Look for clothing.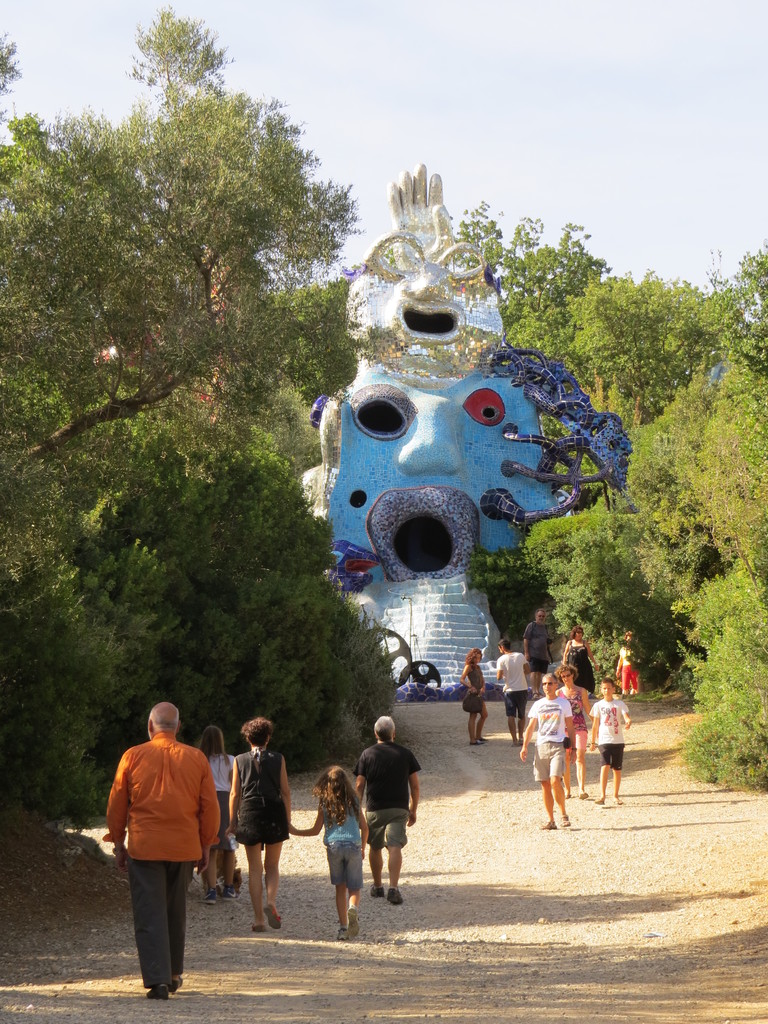
Found: pyautogui.locateOnScreen(562, 643, 591, 700).
